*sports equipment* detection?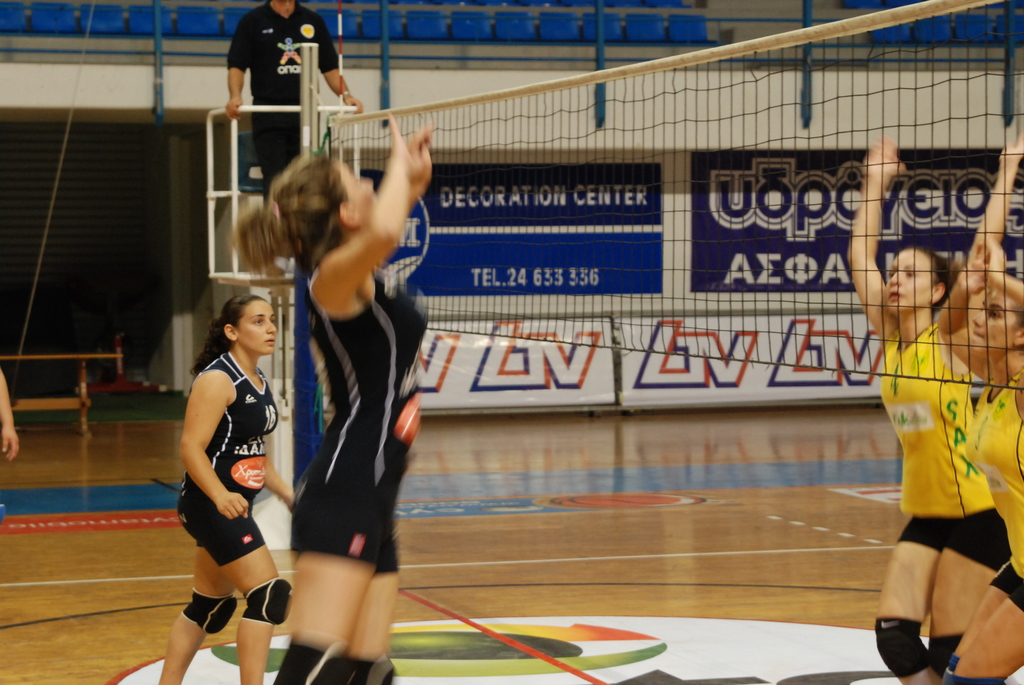
bbox(242, 576, 292, 623)
